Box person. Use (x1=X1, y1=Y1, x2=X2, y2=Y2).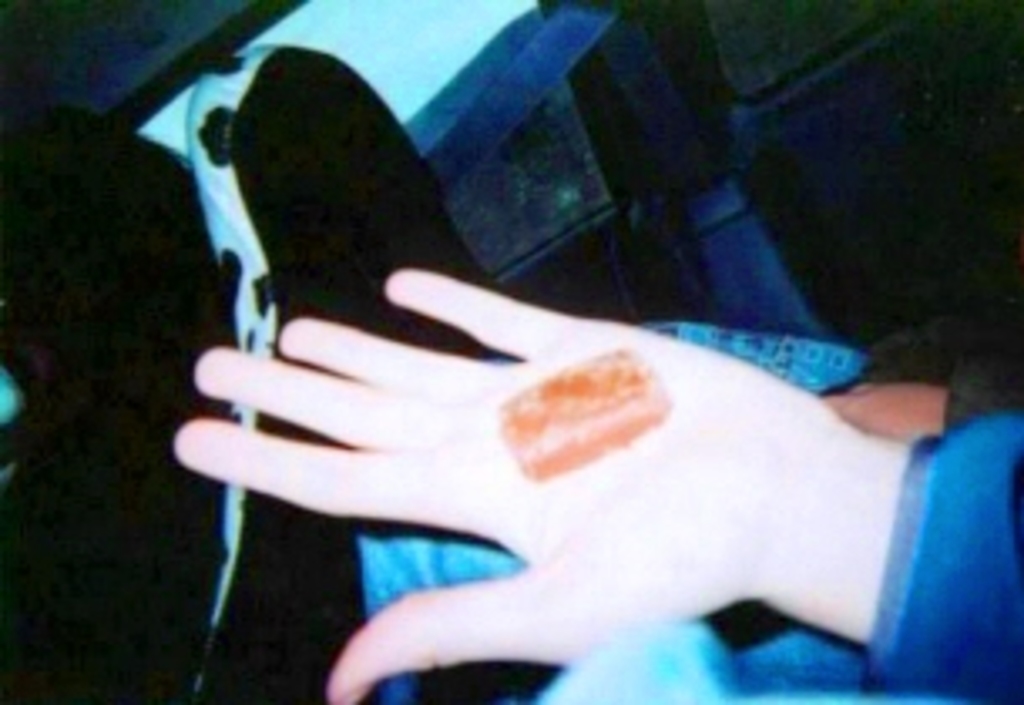
(x1=168, y1=265, x2=1021, y2=702).
